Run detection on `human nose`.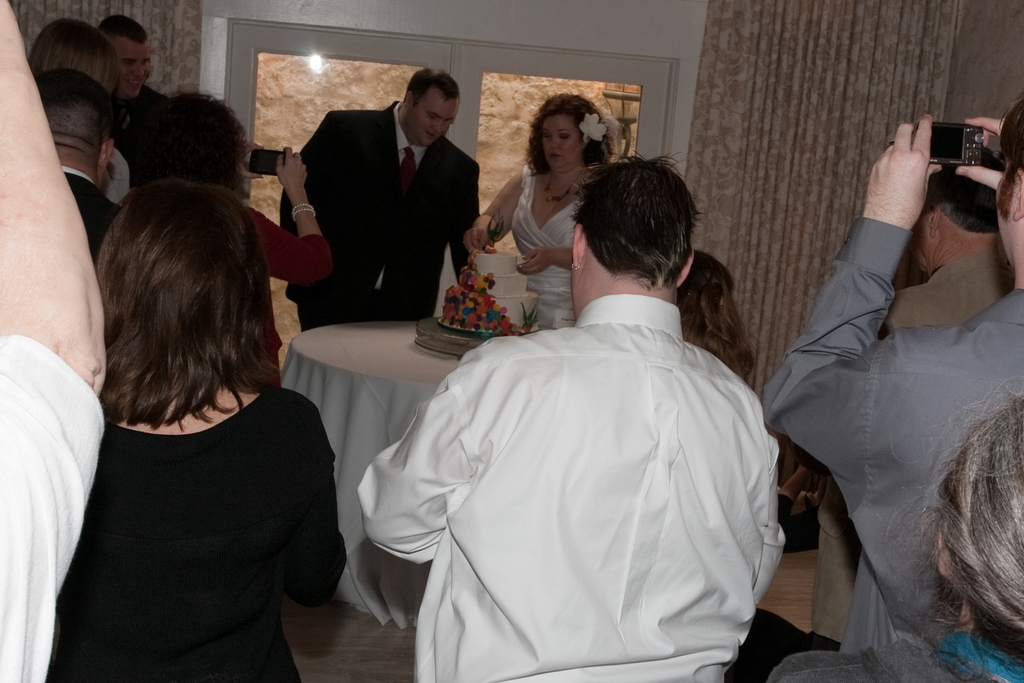
Result: BBox(132, 60, 146, 78).
